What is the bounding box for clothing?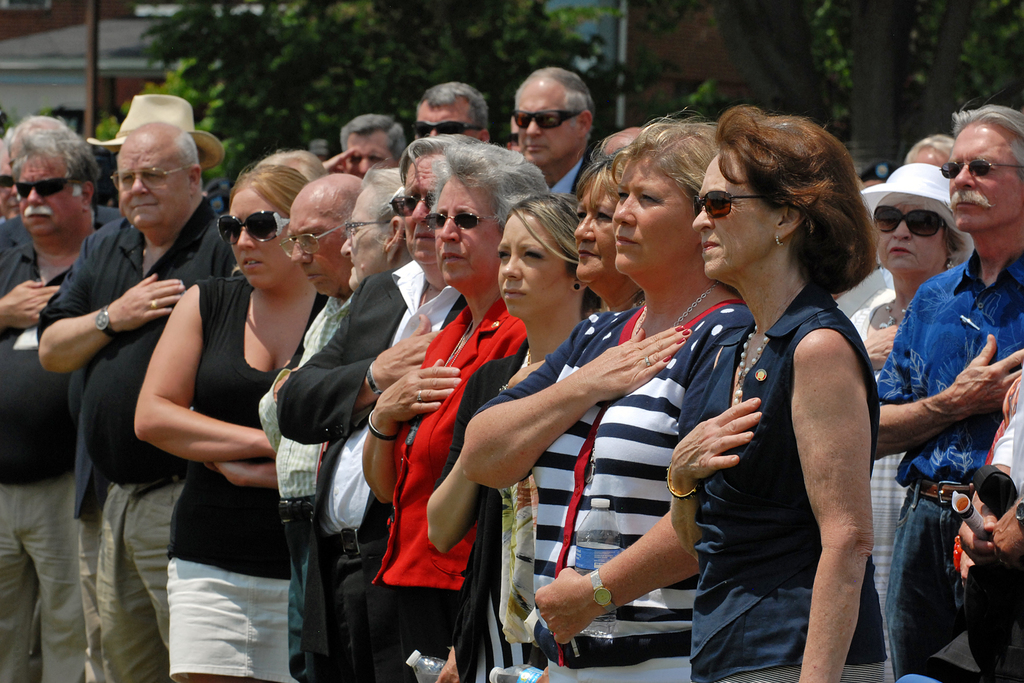
266, 292, 353, 598.
